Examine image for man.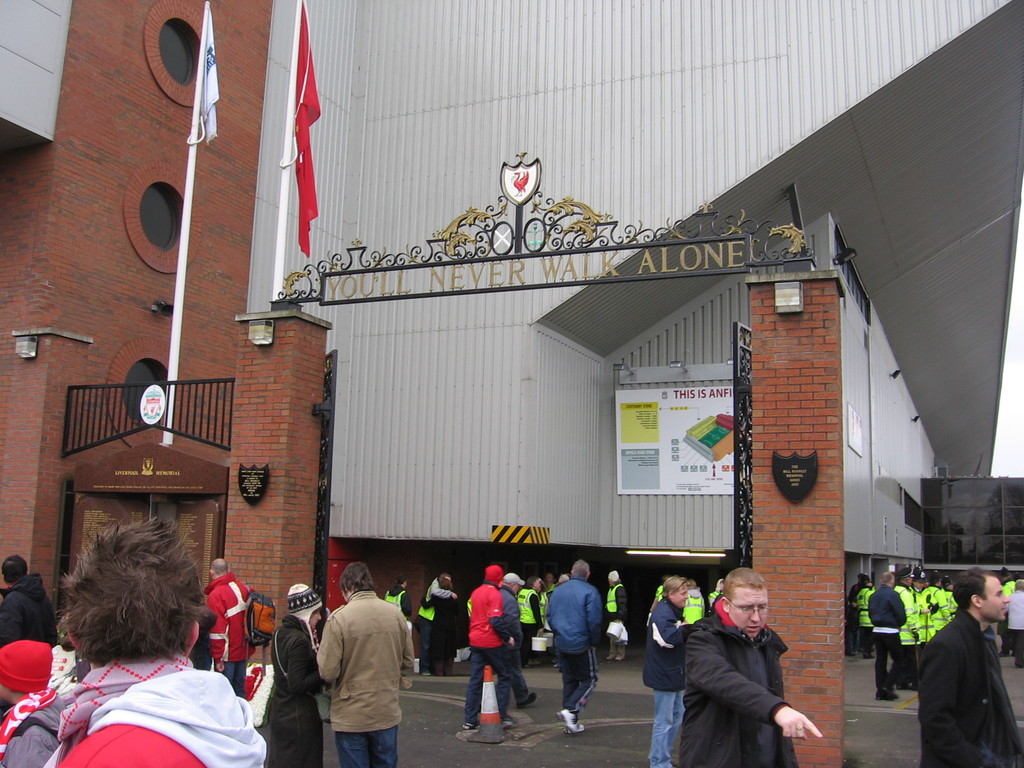
Examination result: 520,576,541,667.
